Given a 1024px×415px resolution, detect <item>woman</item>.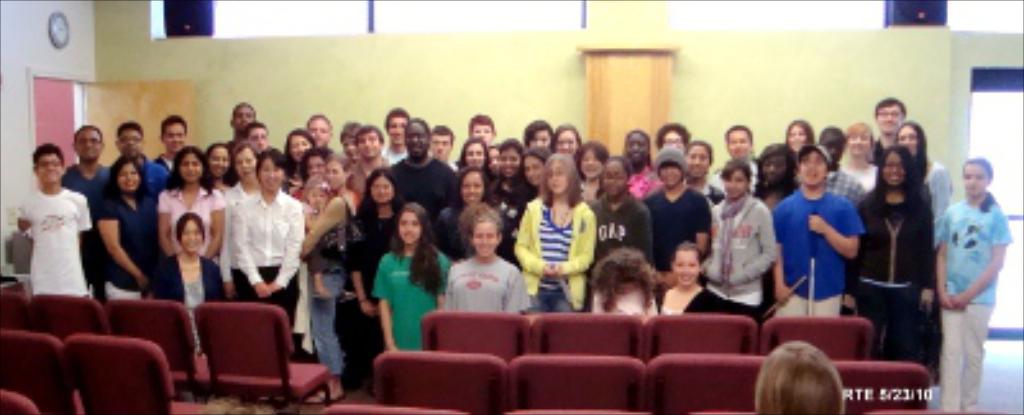
bbox(622, 128, 650, 195).
